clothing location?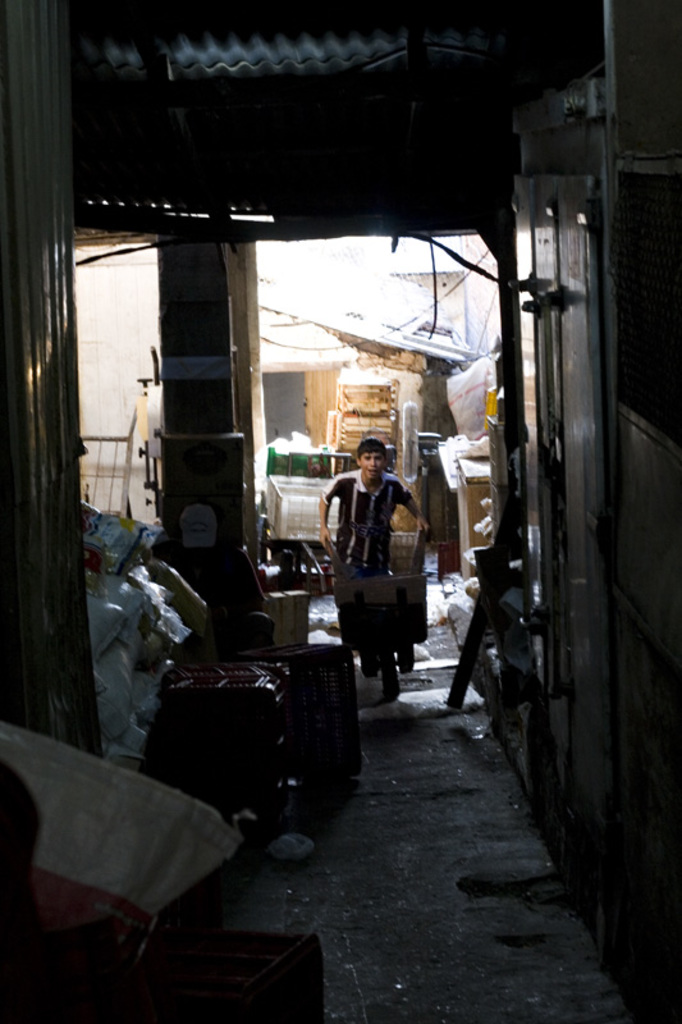
<bbox>303, 468, 415, 672</bbox>
